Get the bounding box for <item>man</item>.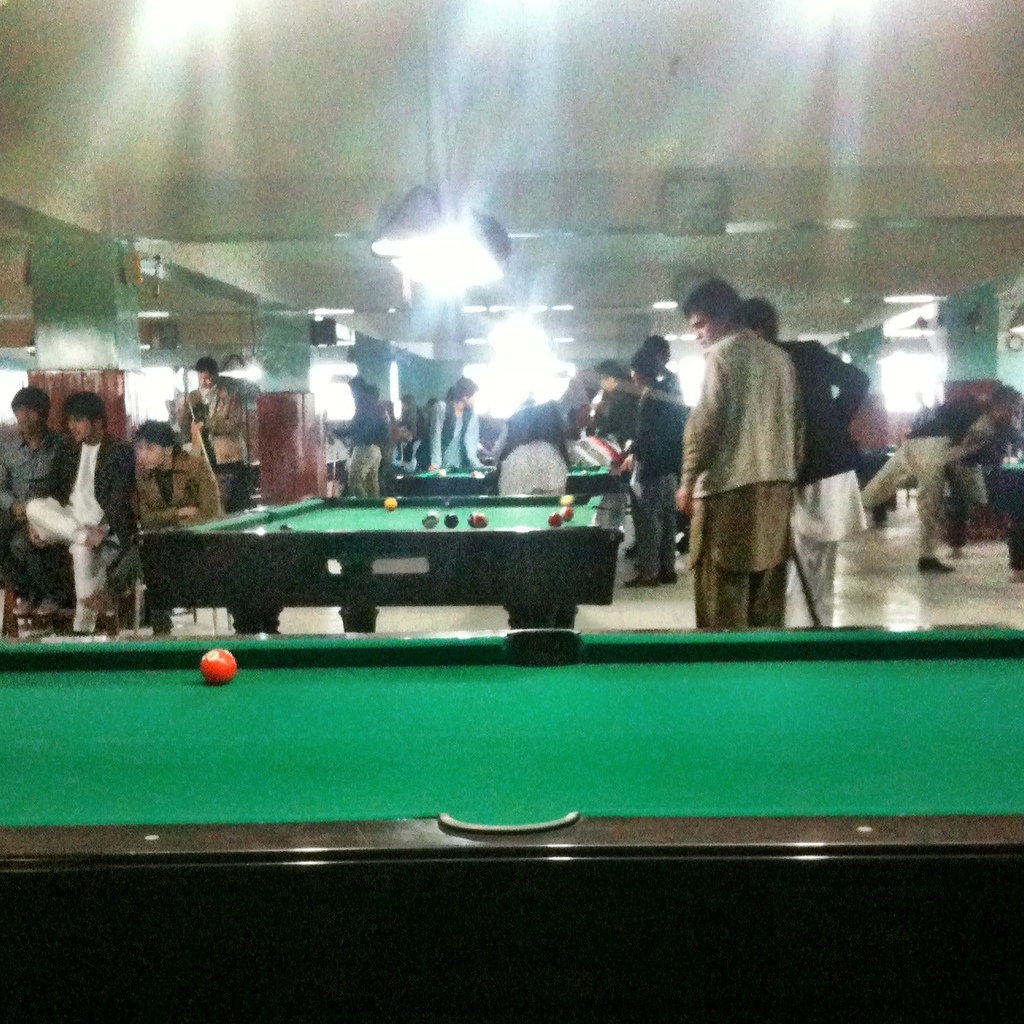
bbox(178, 357, 245, 494).
